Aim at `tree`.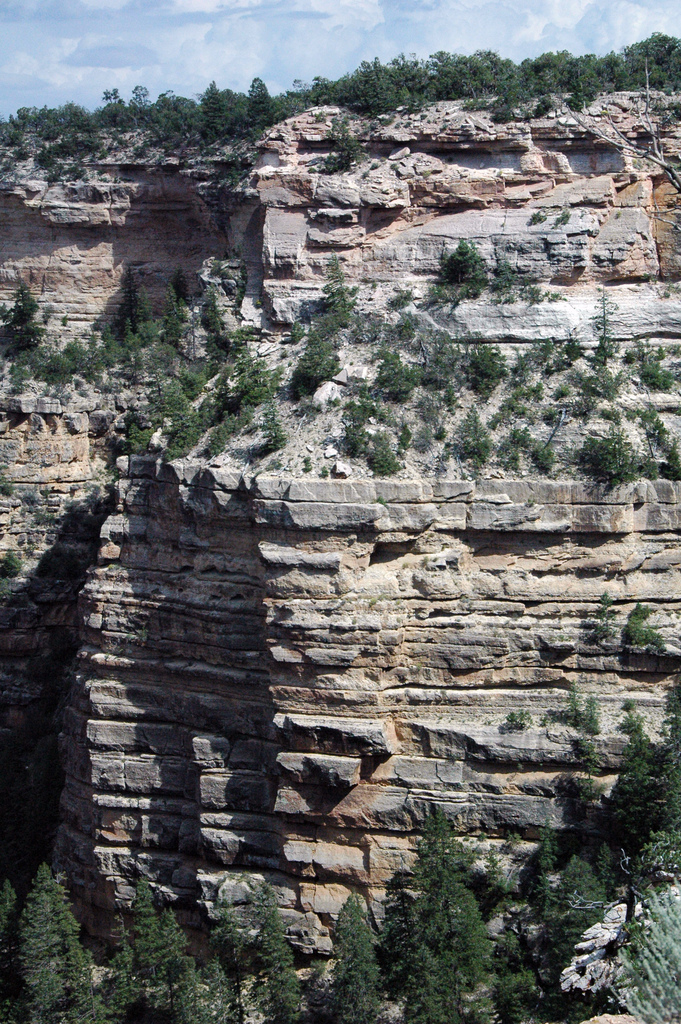
Aimed at 531 836 625 1003.
